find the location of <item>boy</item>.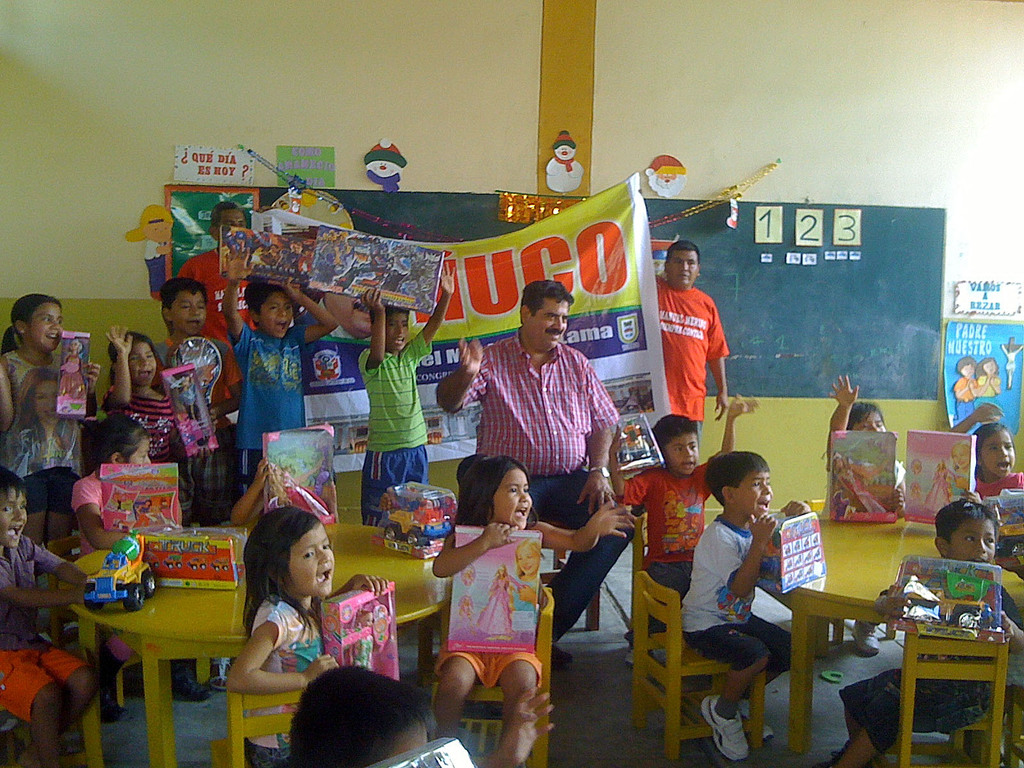
Location: box=[611, 394, 764, 662].
